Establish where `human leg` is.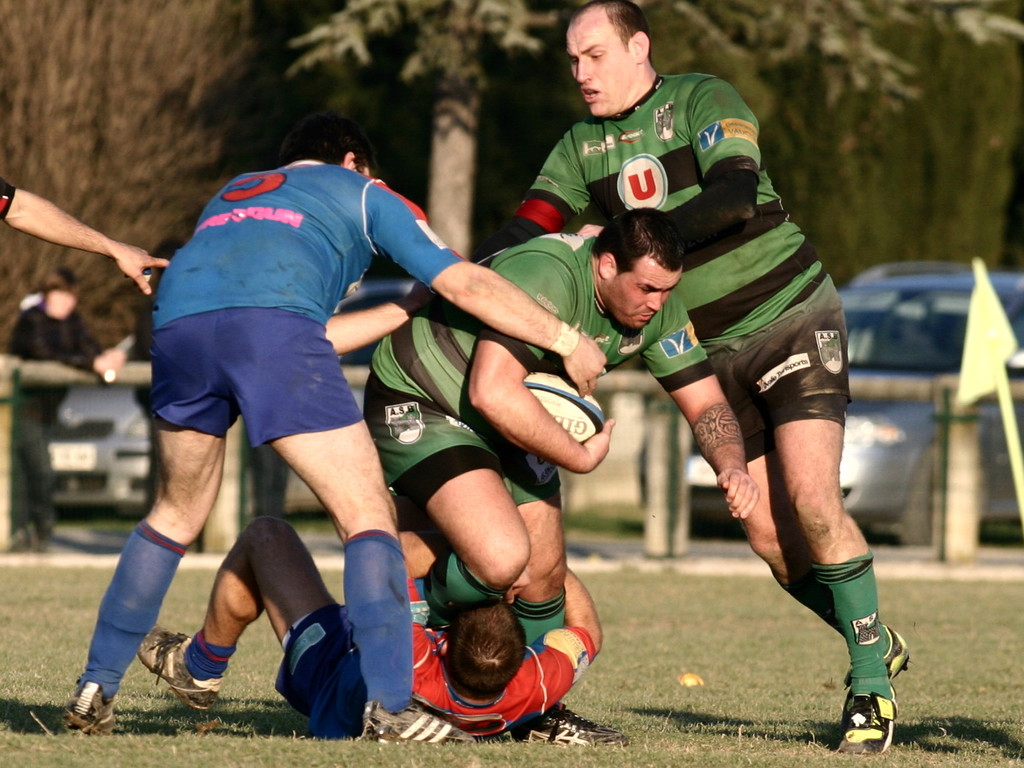
Established at region(142, 515, 359, 709).
